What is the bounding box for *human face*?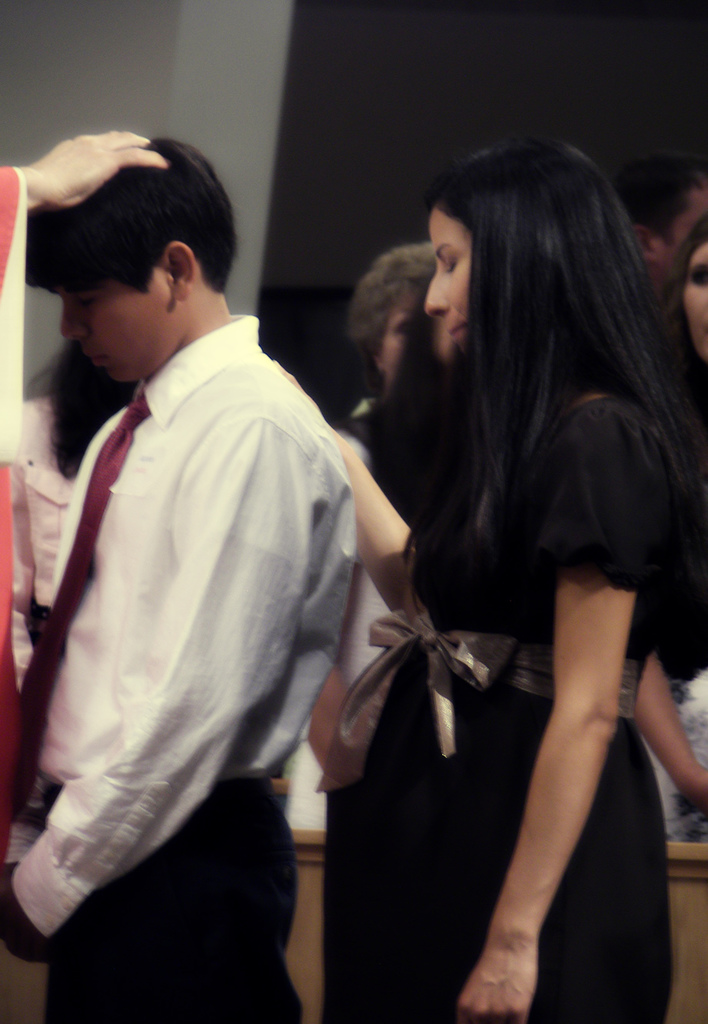
bbox=(427, 209, 473, 343).
